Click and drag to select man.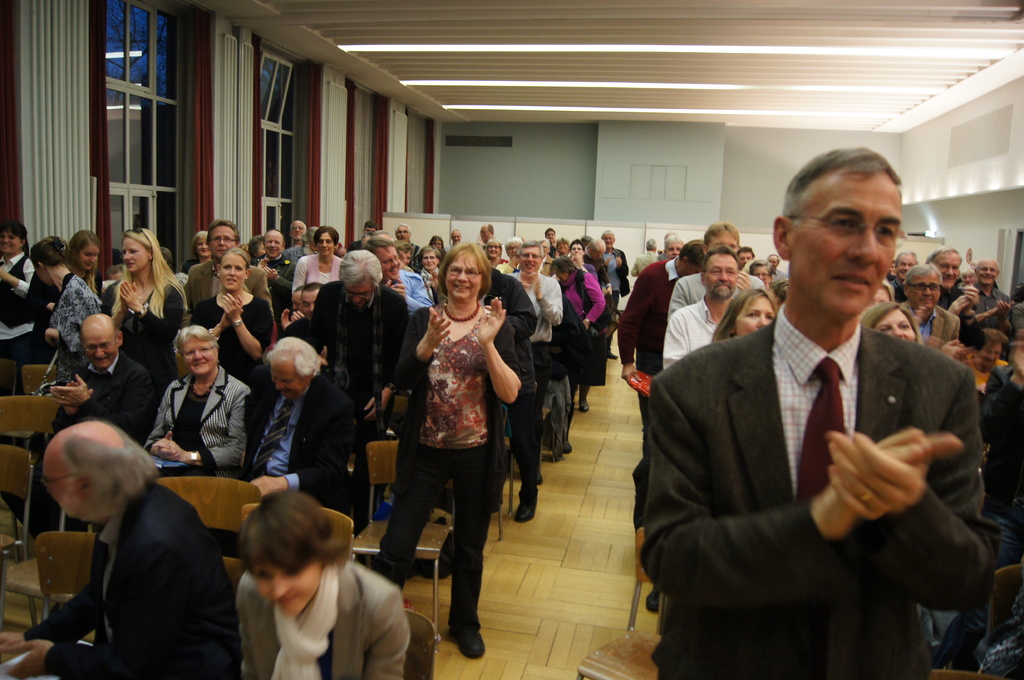
Selection: <region>923, 247, 984, 347</region>.
